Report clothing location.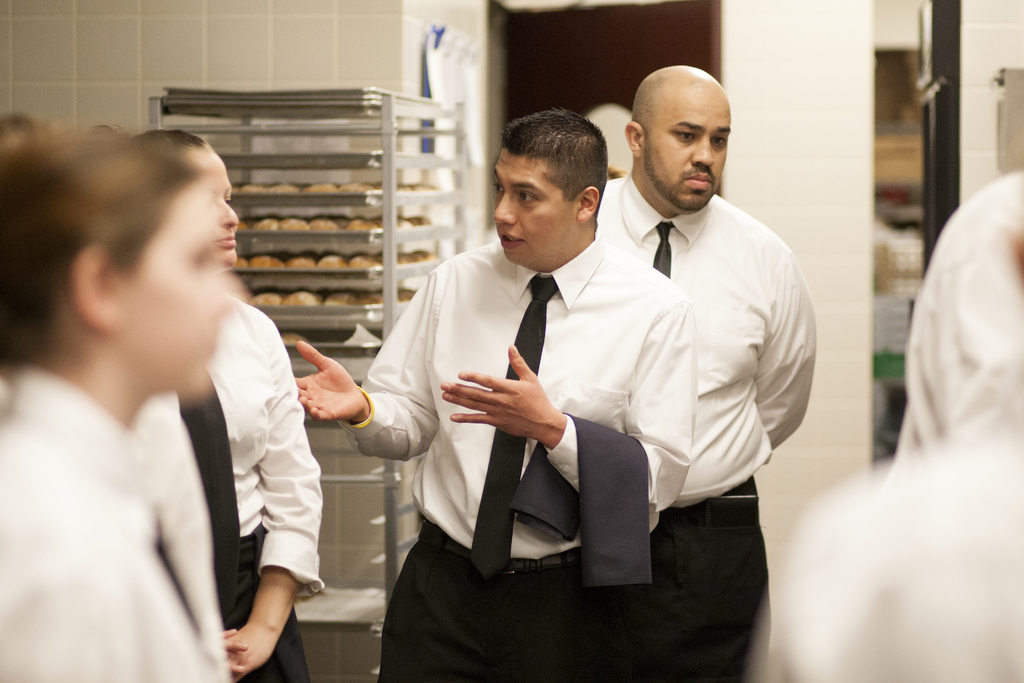
Report: box=[602, 176, 813, 682].
